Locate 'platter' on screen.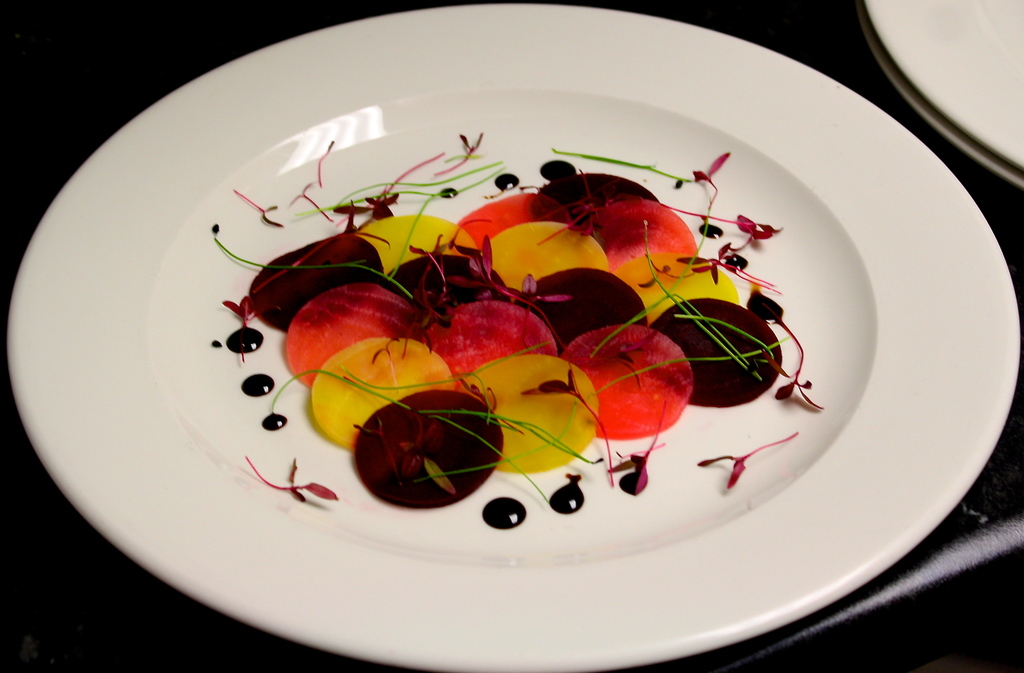
On screen at [left=6, top=0, right=1021, bottom=672].
